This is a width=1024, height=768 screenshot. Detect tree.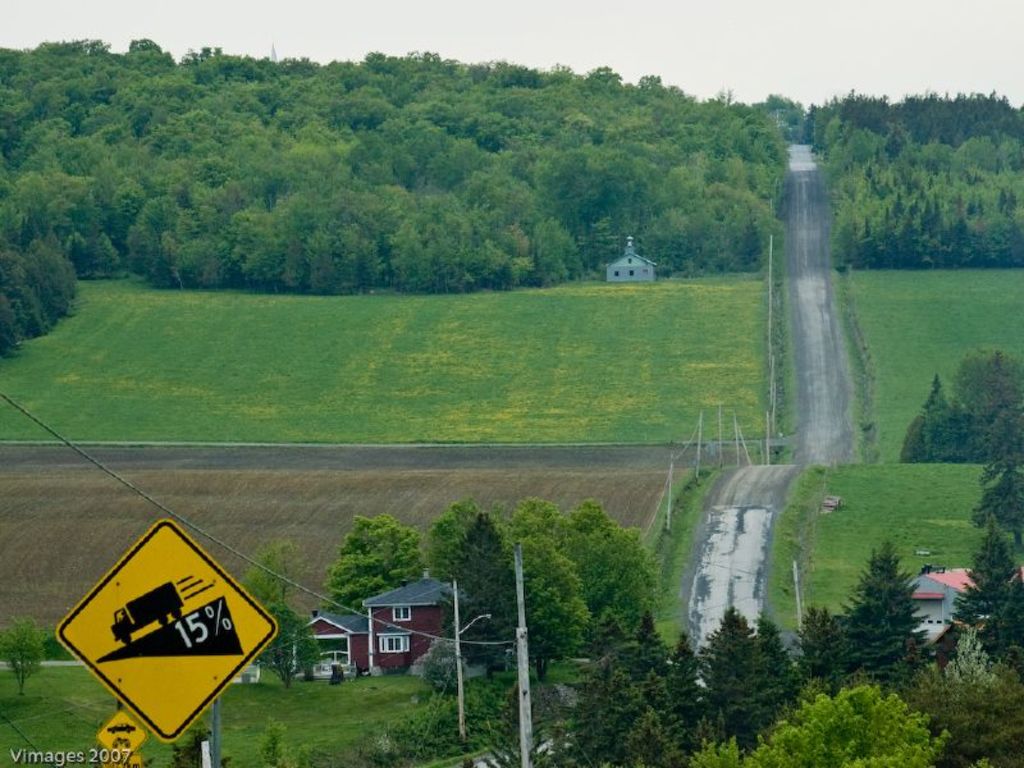
(237,540,283,604).
